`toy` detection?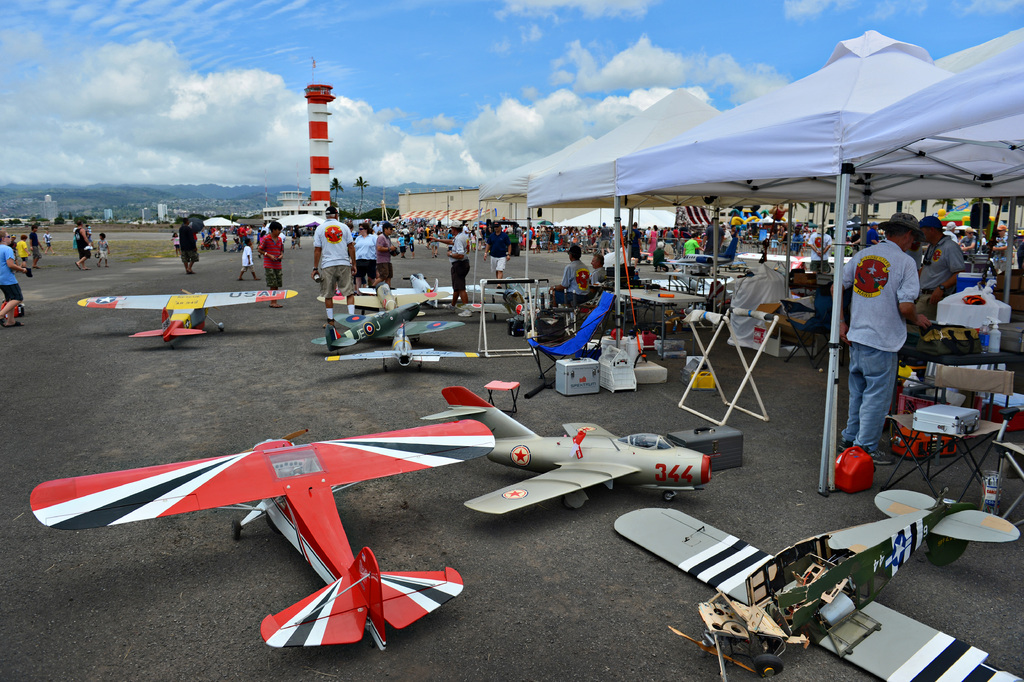
bbox=[323, 332, 490, 365]
